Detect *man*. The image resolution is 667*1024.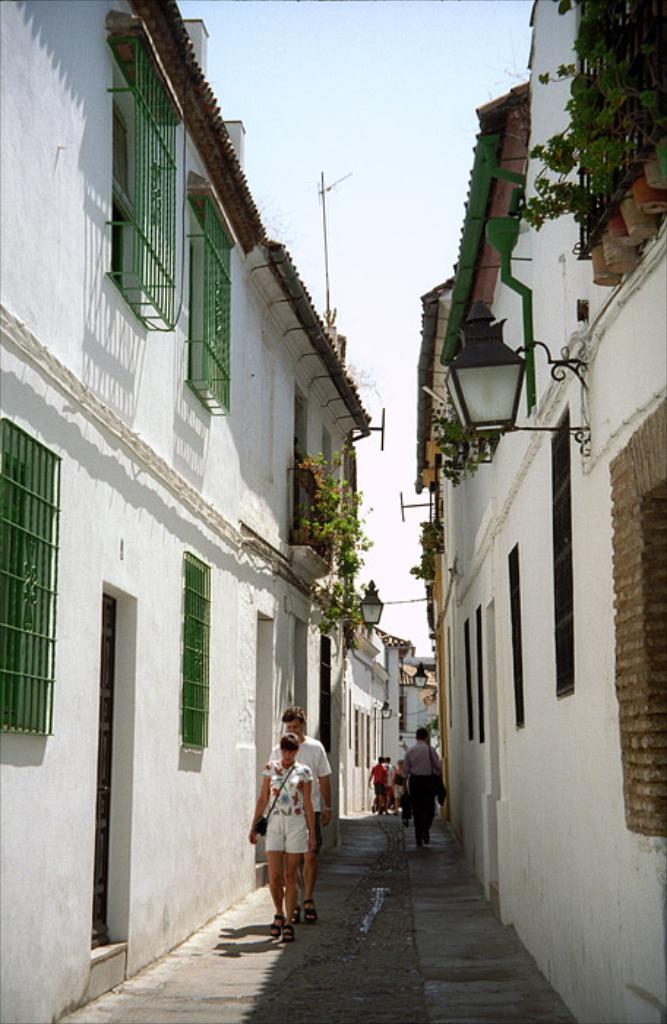
(x1=364, y1=753, x2=380, y2=815).
